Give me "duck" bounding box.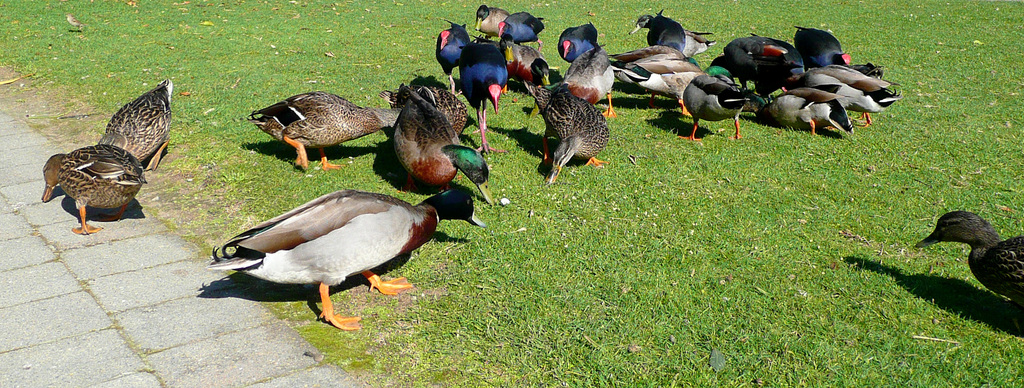
(617,49,703,123).
